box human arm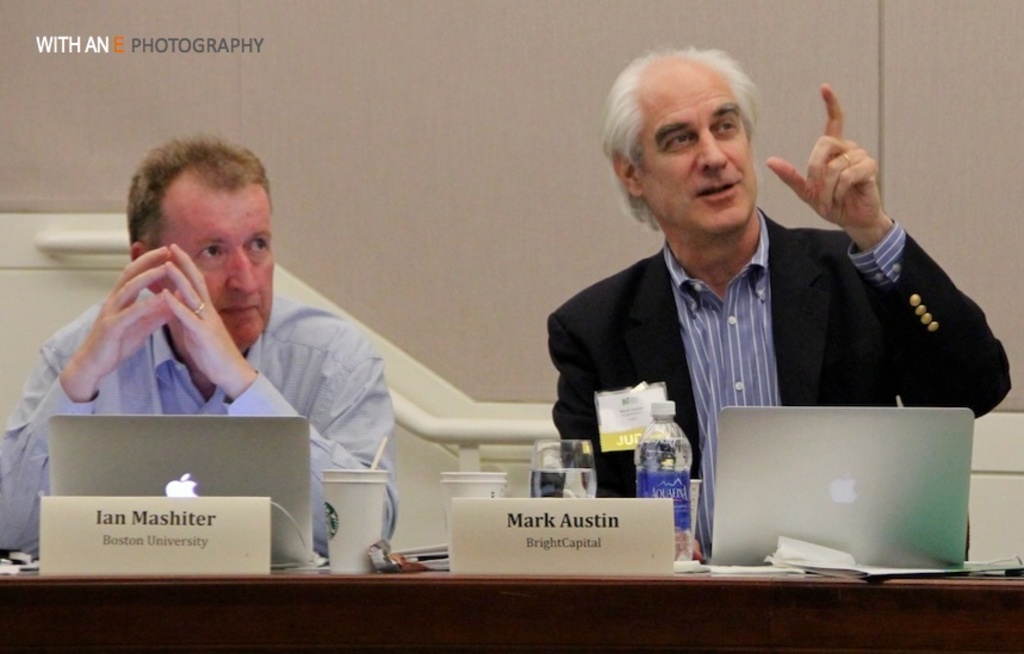
detection(0, 247, 169, 566)
